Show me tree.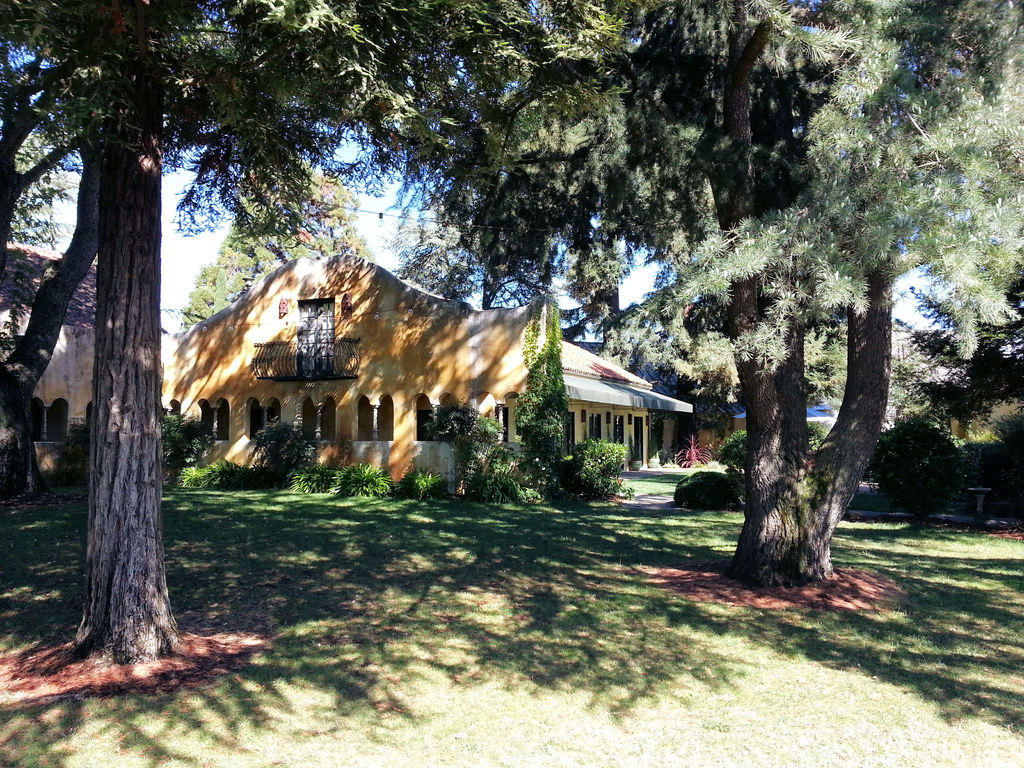
tree is here: <region>382, 183, 575, 311</region>.
